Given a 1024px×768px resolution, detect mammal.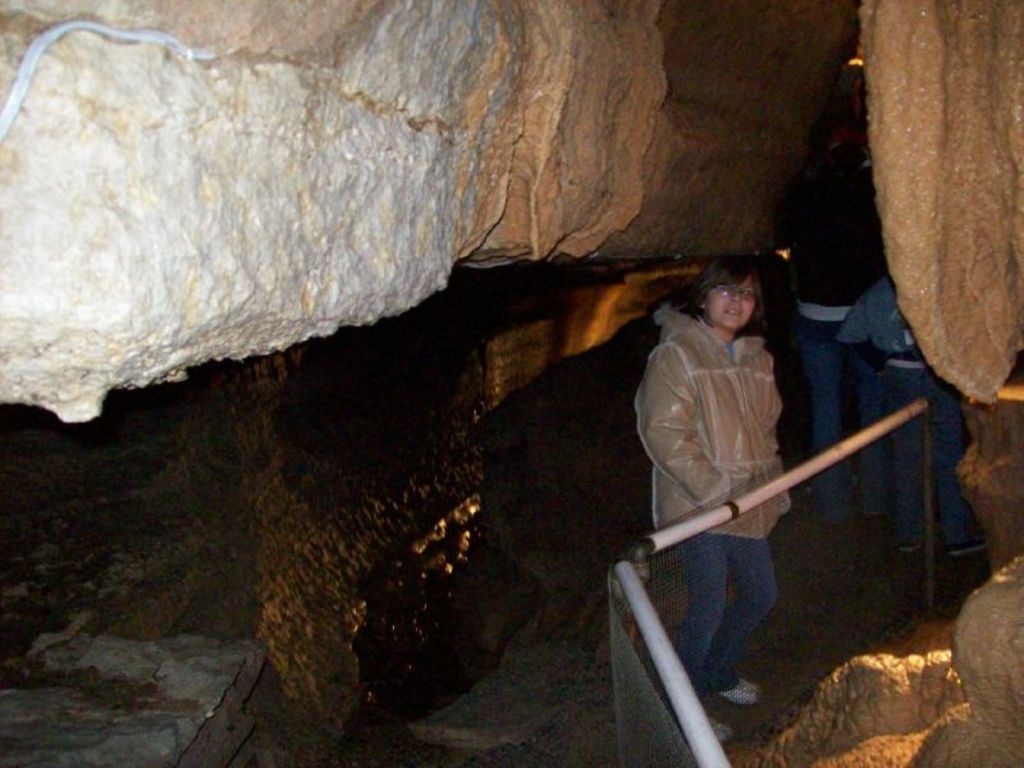
bbox(833, 266, 979, 559).
